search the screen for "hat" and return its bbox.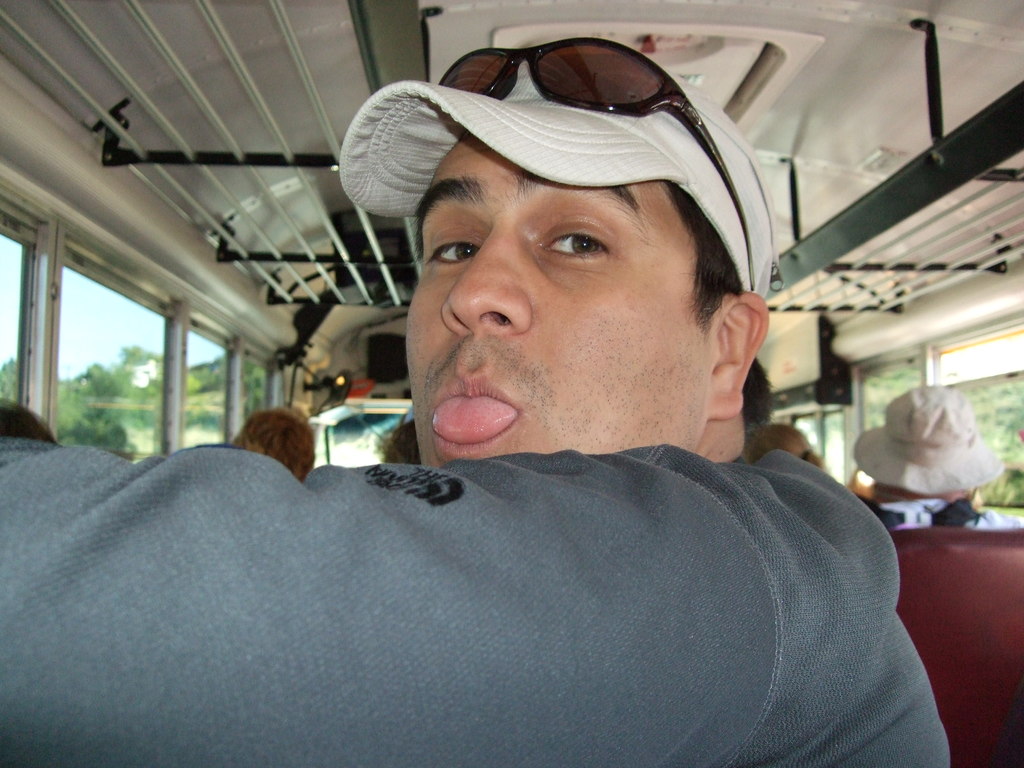
Found: bbox=[338, 33, 784, 300].
